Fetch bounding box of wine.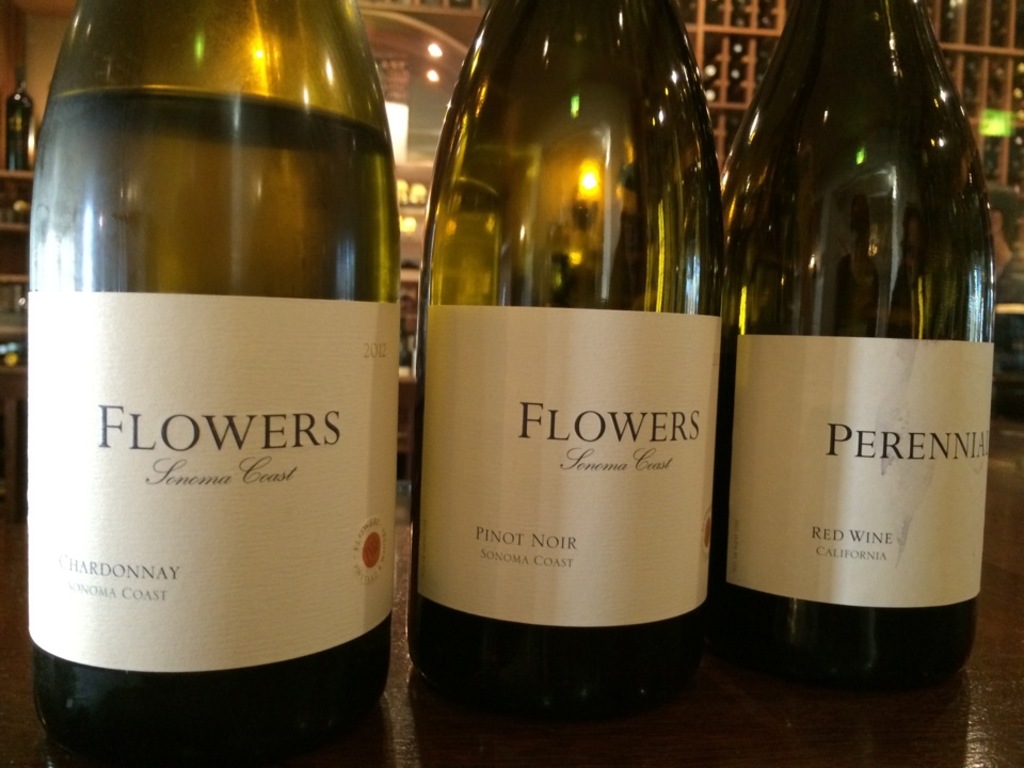
Bbox: 724 0 994 692.
